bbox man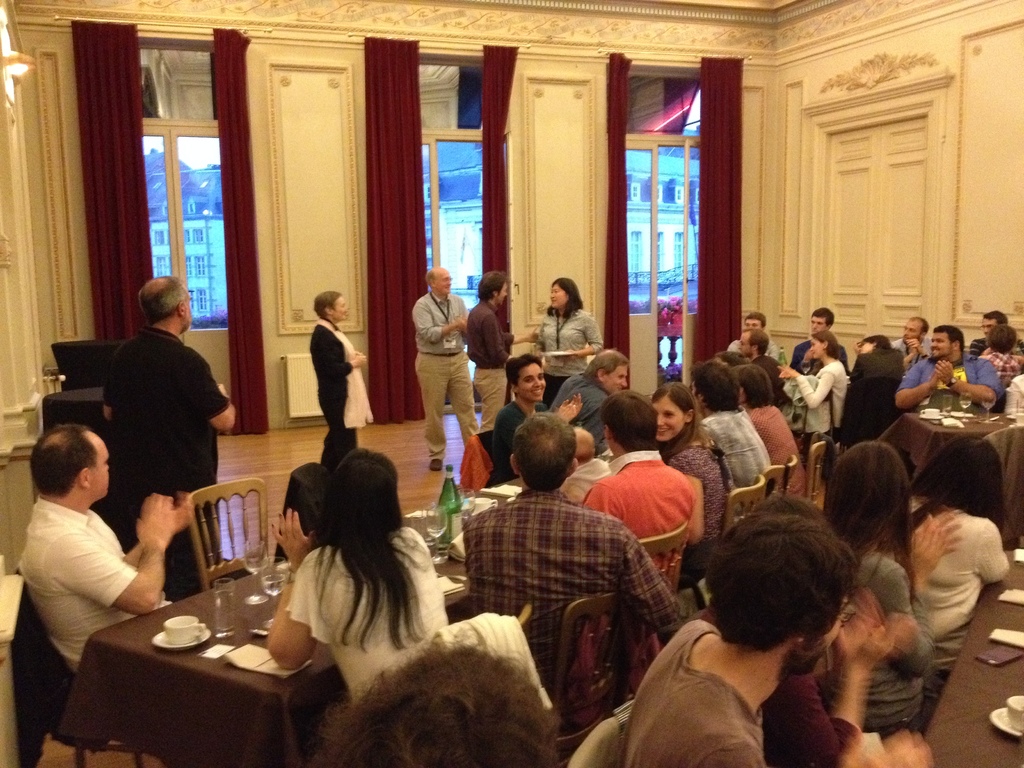
left=547, top=347, right=631, bottom=476
